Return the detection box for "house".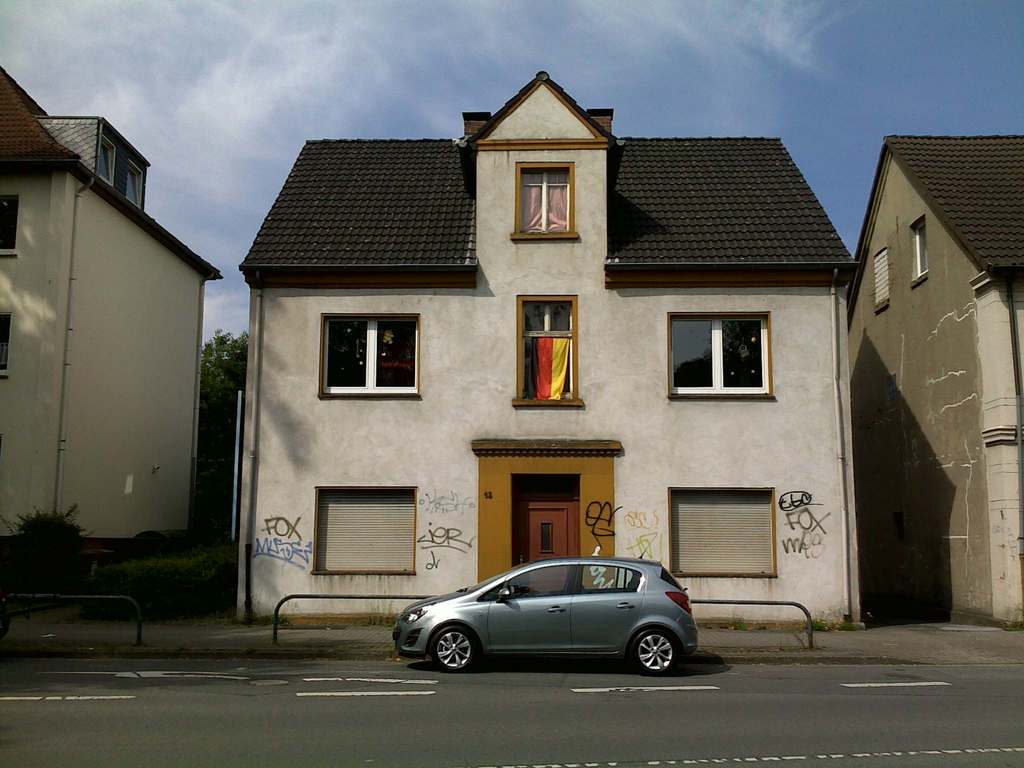
left=0, top=61, right=226, bottom=569.
